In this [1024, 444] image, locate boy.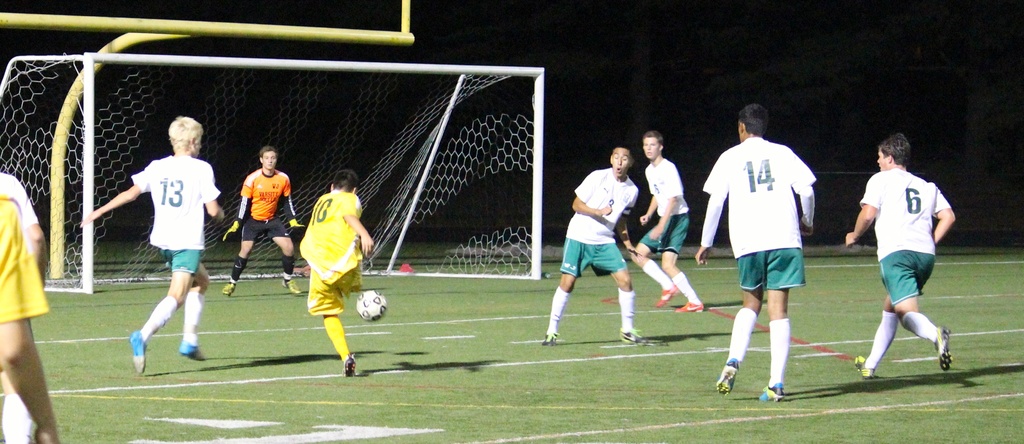
Bounding box: {"x1": 693, "y1": 115, "x2": 822, "y2": 409}.
